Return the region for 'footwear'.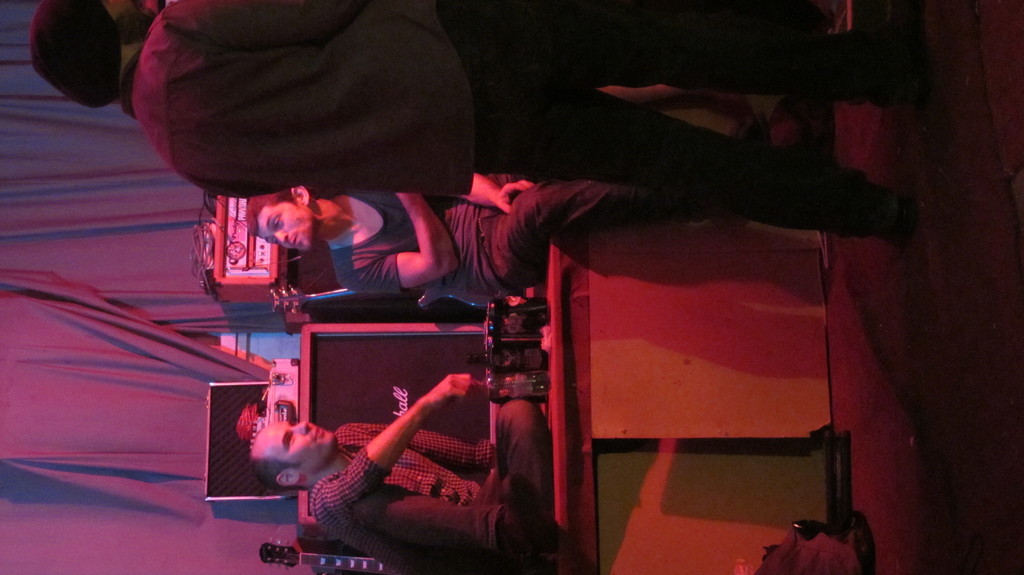
501 470 561 557.
